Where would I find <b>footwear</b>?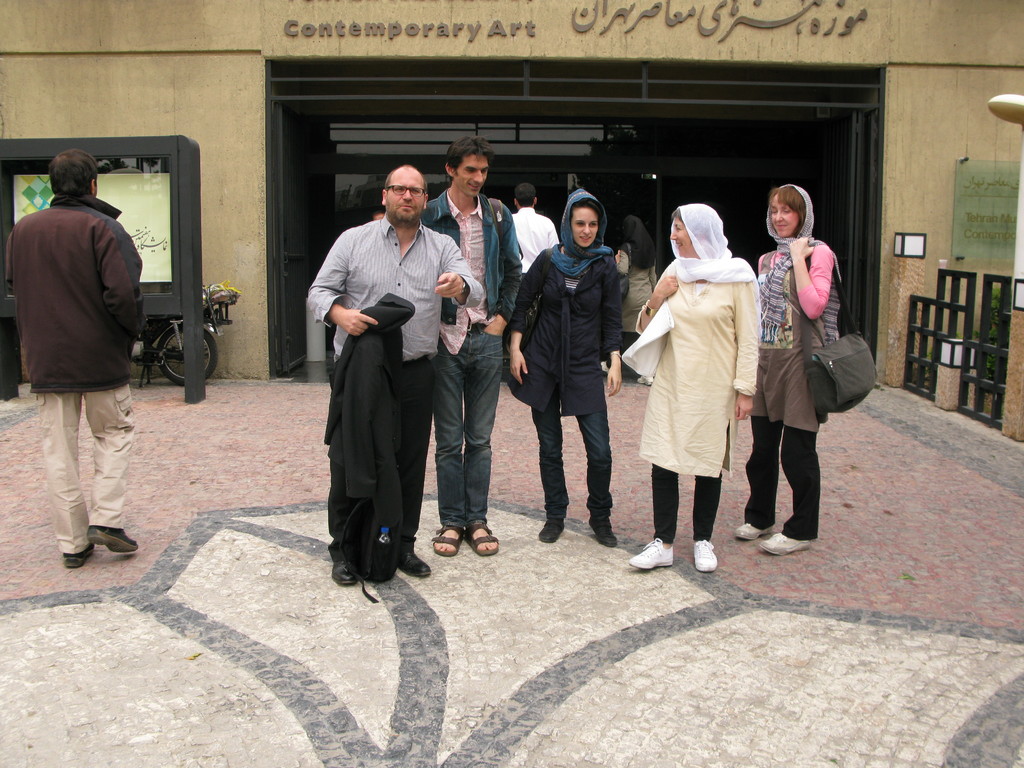
At (left=732, top=521, right=773, bottom=542).
